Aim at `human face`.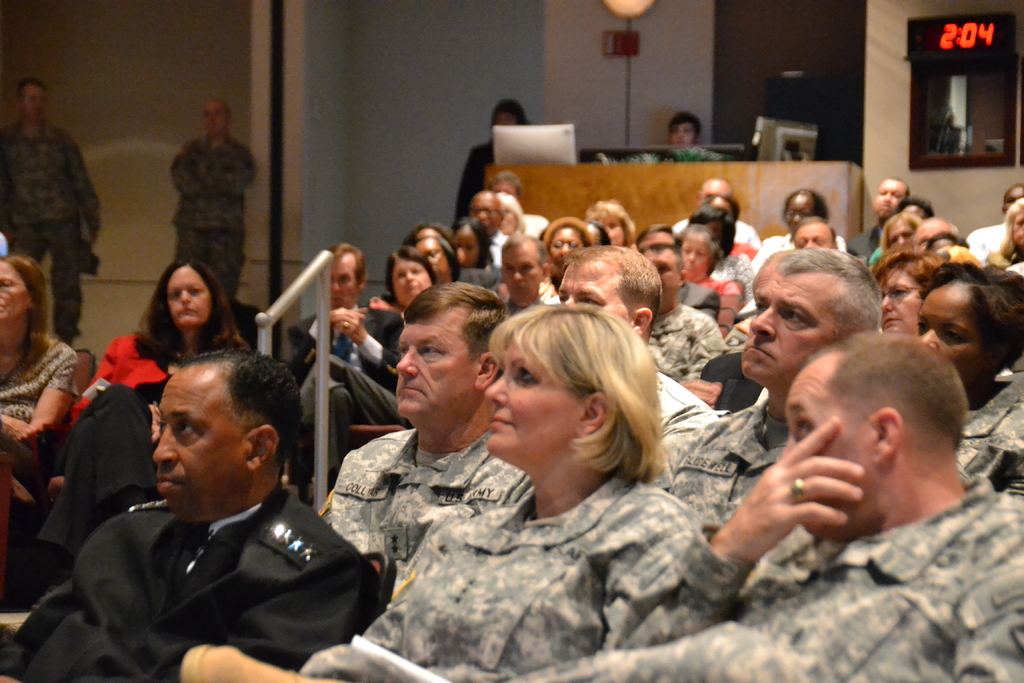
Aimed at (331, 261, 360, 308).
